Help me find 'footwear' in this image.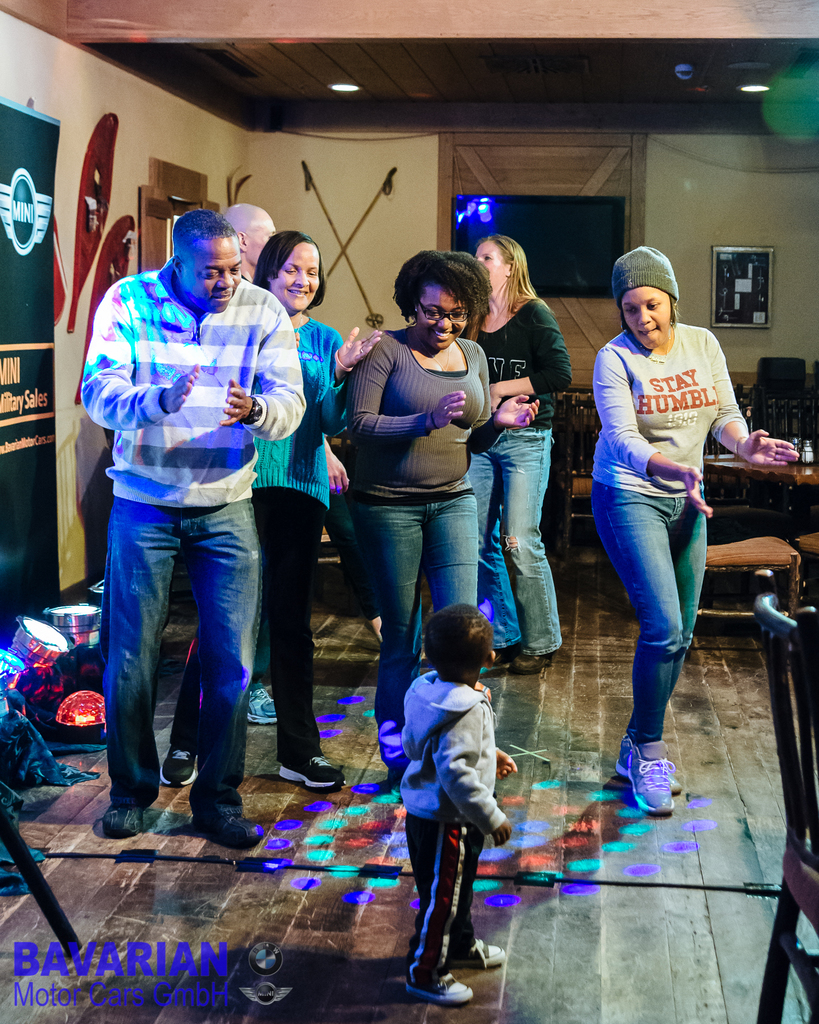
Found it: bbox=[98, 794, 152, 836].
